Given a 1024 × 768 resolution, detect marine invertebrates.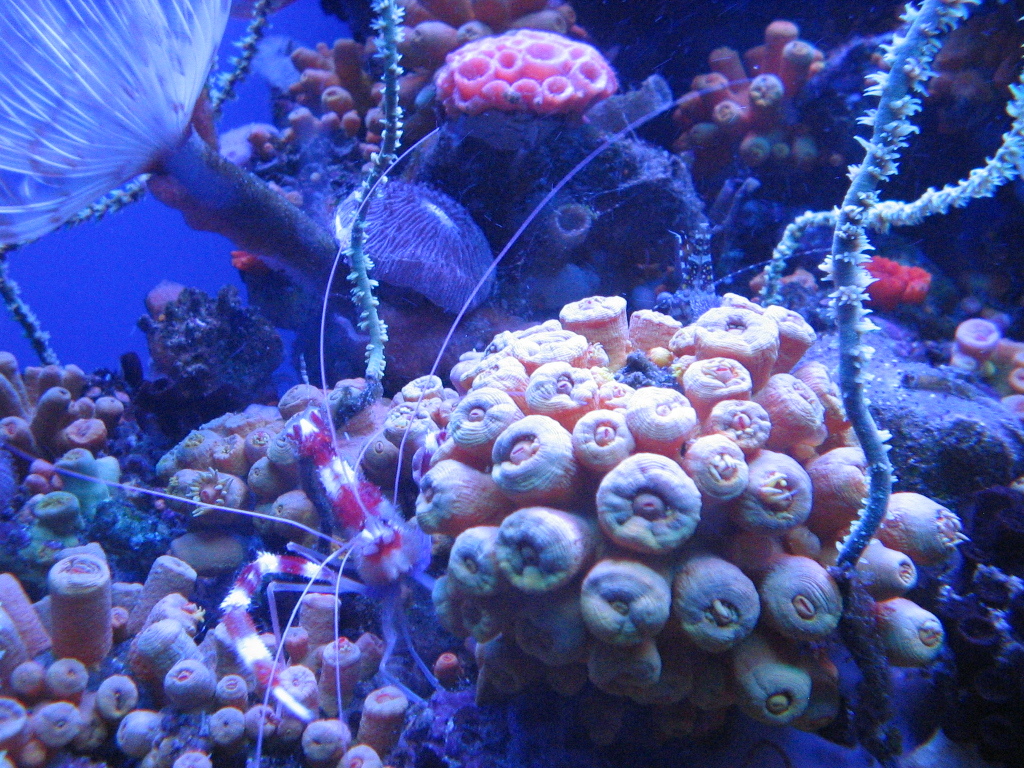
detection(670, 0, 859, 176).
